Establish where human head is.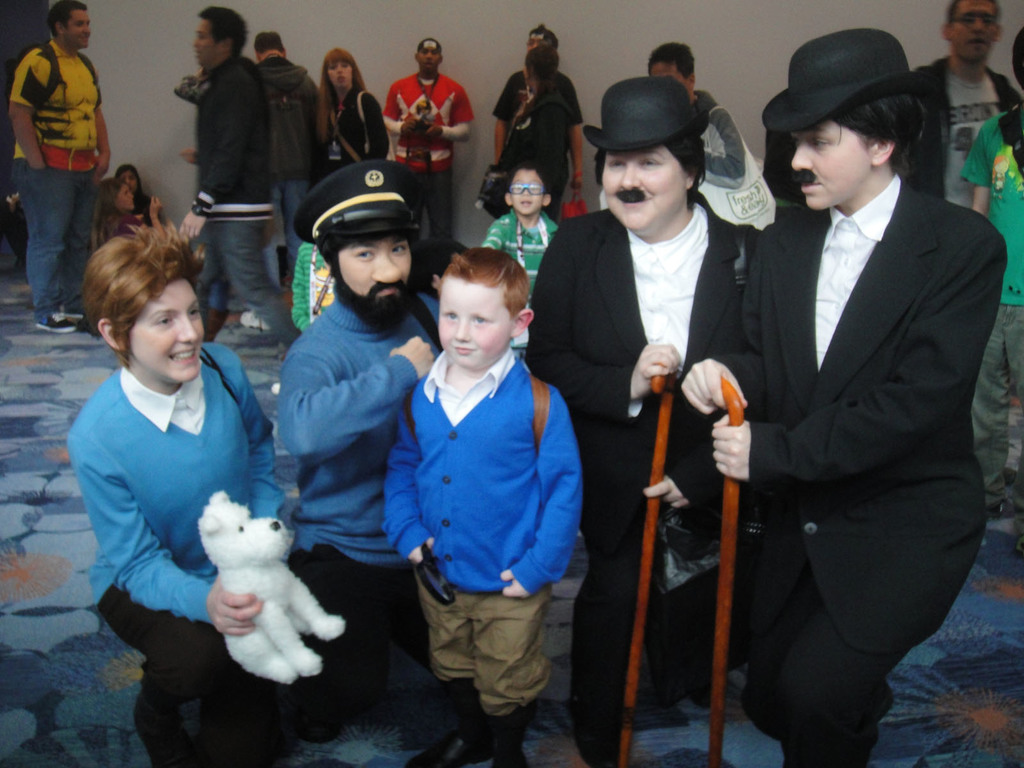
Established at rect(936, 0, 1003, 57).
